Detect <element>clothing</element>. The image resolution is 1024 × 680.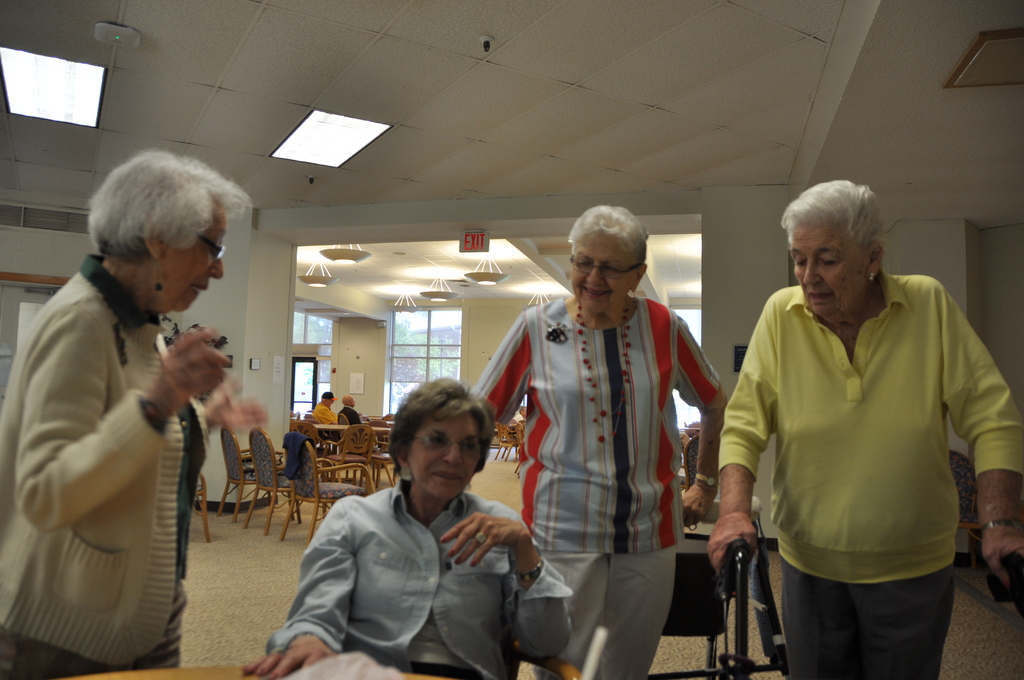
region(723, 237, 1003, 669).
